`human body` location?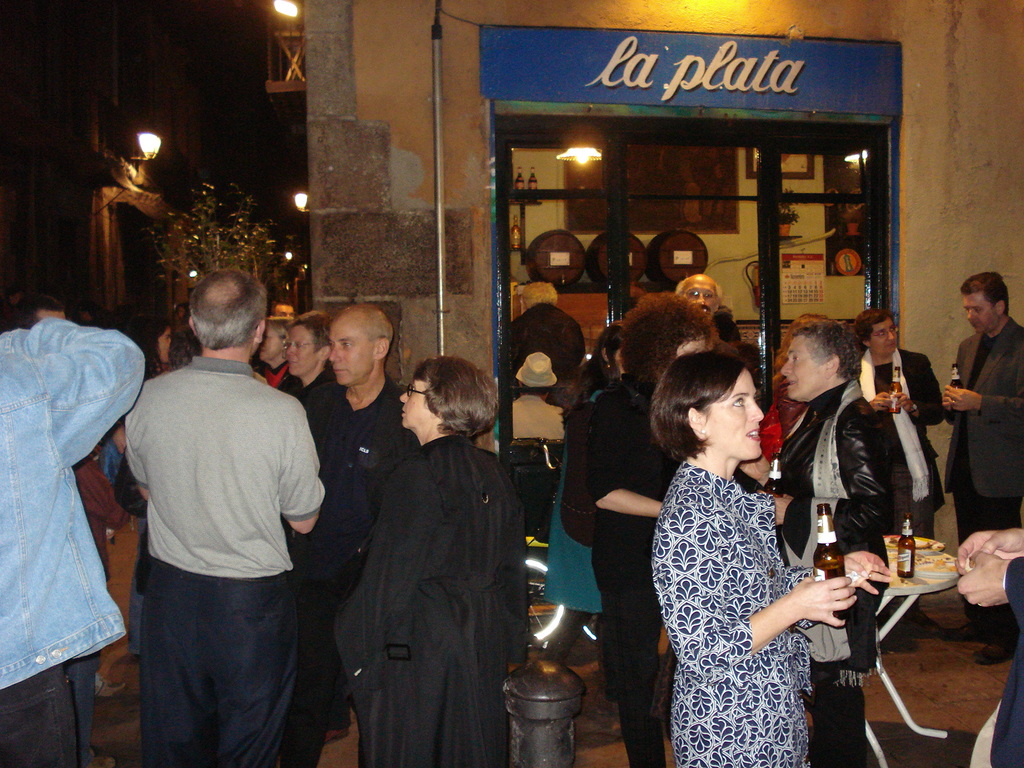
300 383 433 767
